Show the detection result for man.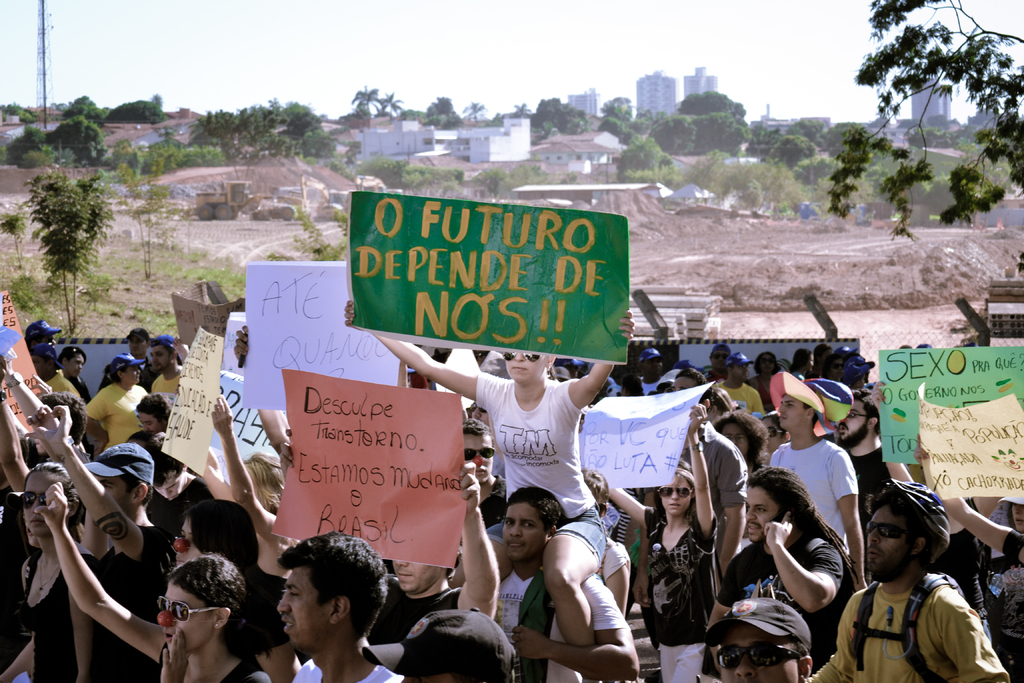
pyautogui.locateOnScreen(492, 486, 637, 682).
